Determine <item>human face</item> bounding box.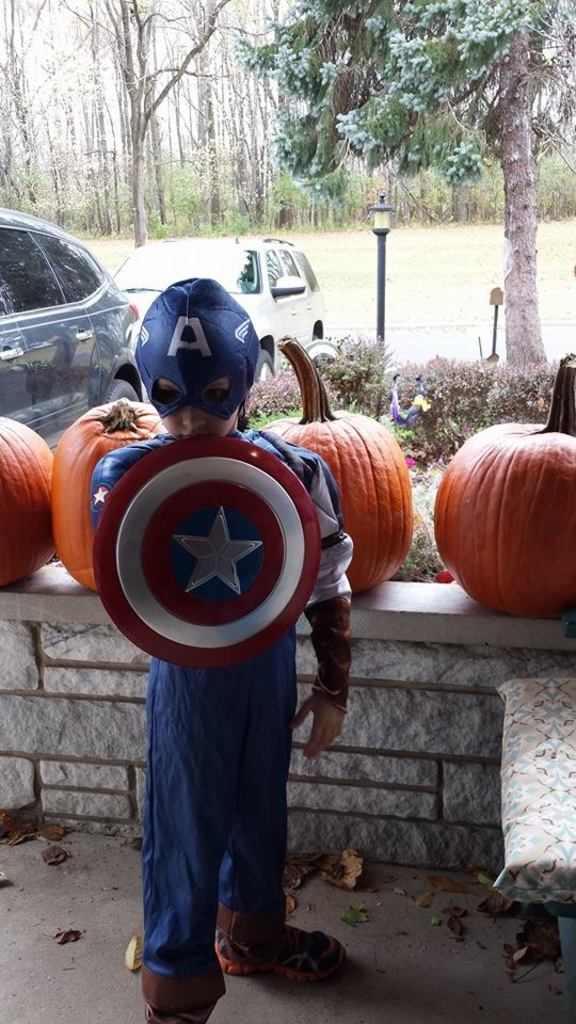
Determined: left=148, top=372, right=245, bottom=441.
